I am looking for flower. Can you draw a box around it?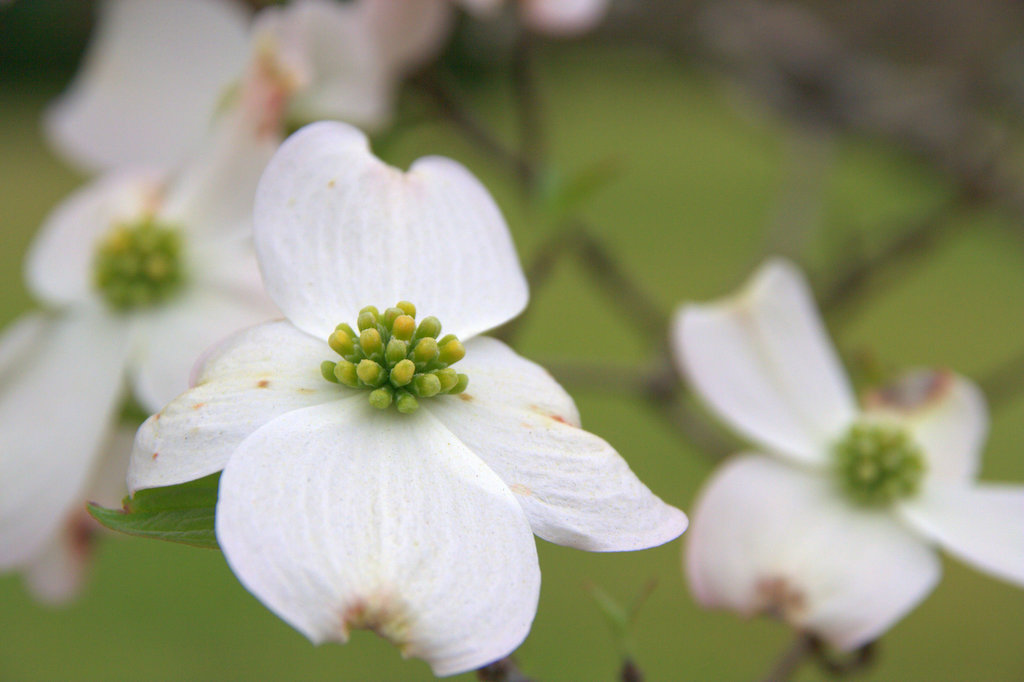
Sure, the bounding box is bbox(0, 44, 284, 609).
